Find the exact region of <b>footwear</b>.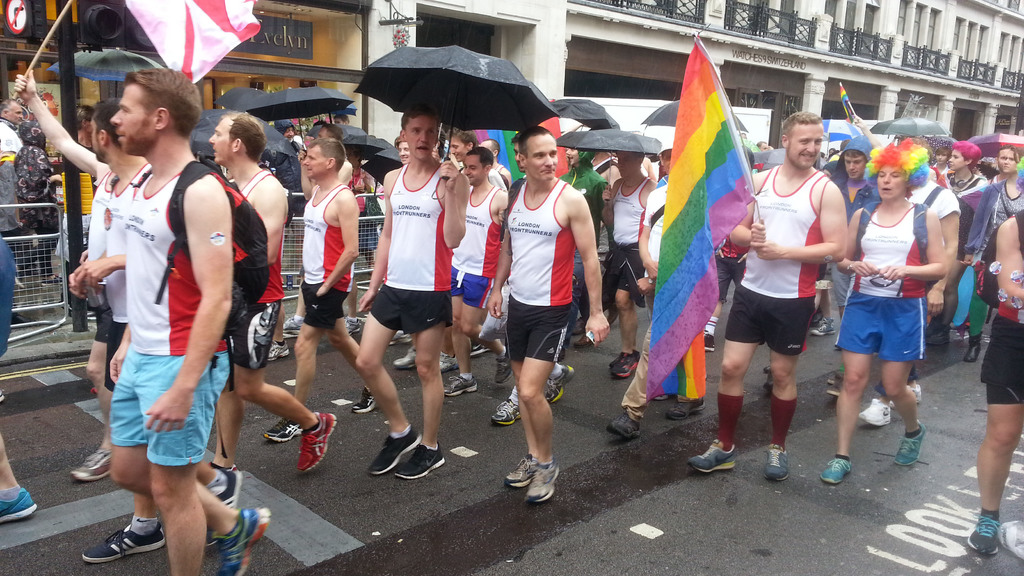
Exact region: (266,338,290,360).
